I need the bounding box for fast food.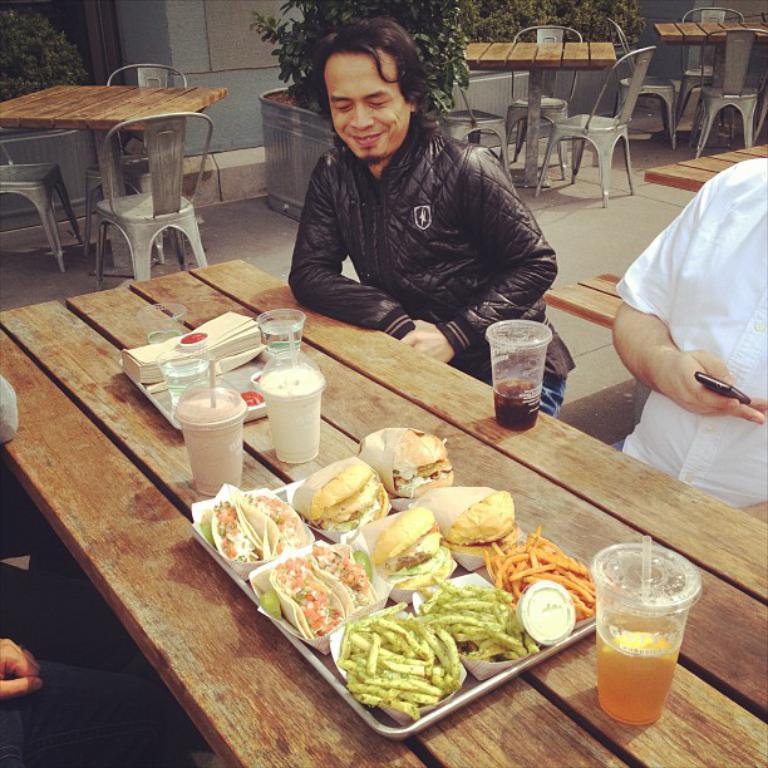
Here it is: pyautogui.locateOnScreen(412, 484, 520, 557).
